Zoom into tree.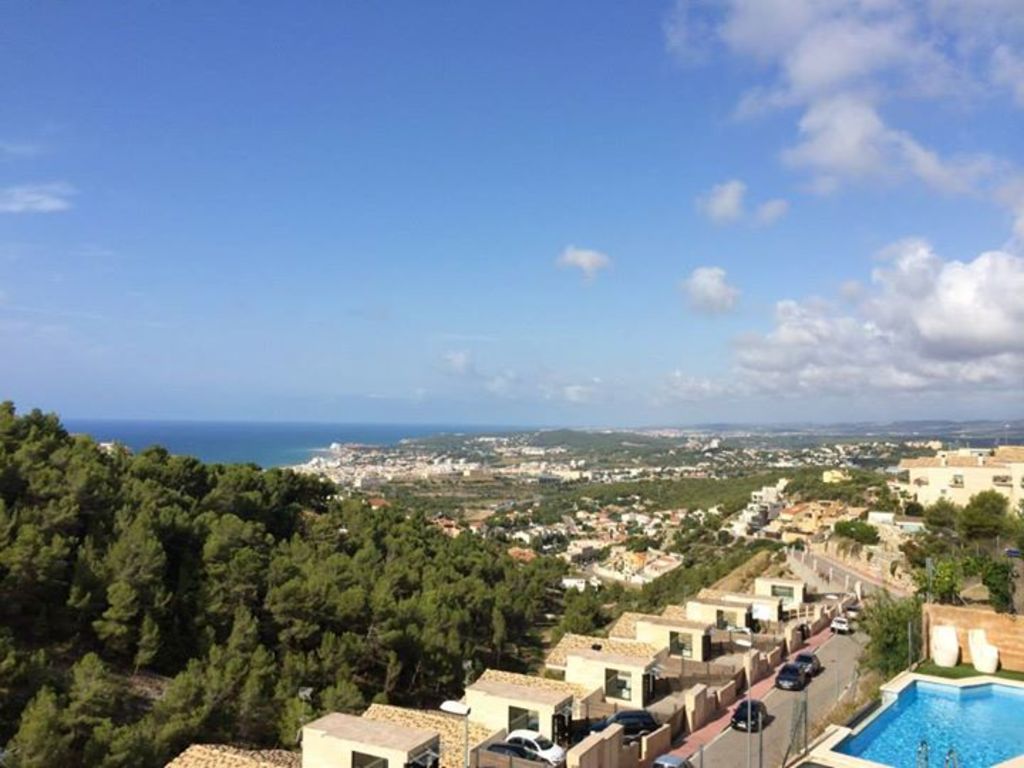
Zoom target: locate(622, 533, 658, 559).
